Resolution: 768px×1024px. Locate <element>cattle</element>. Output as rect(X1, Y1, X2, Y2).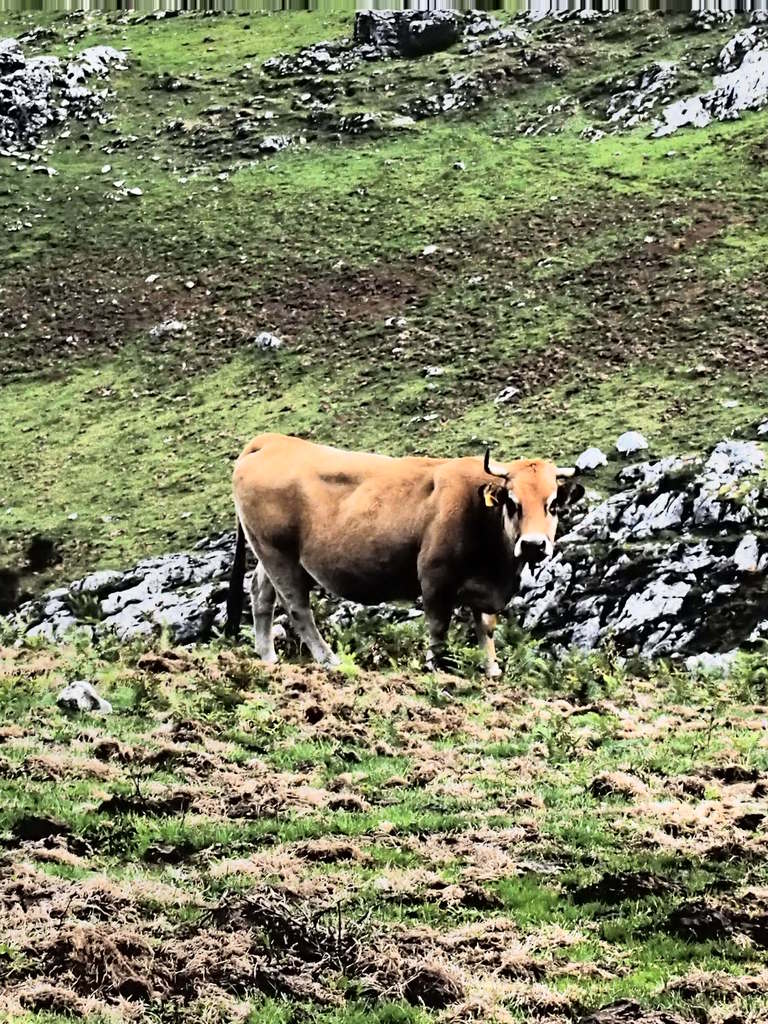
rect(210, 436, 593, 670).
